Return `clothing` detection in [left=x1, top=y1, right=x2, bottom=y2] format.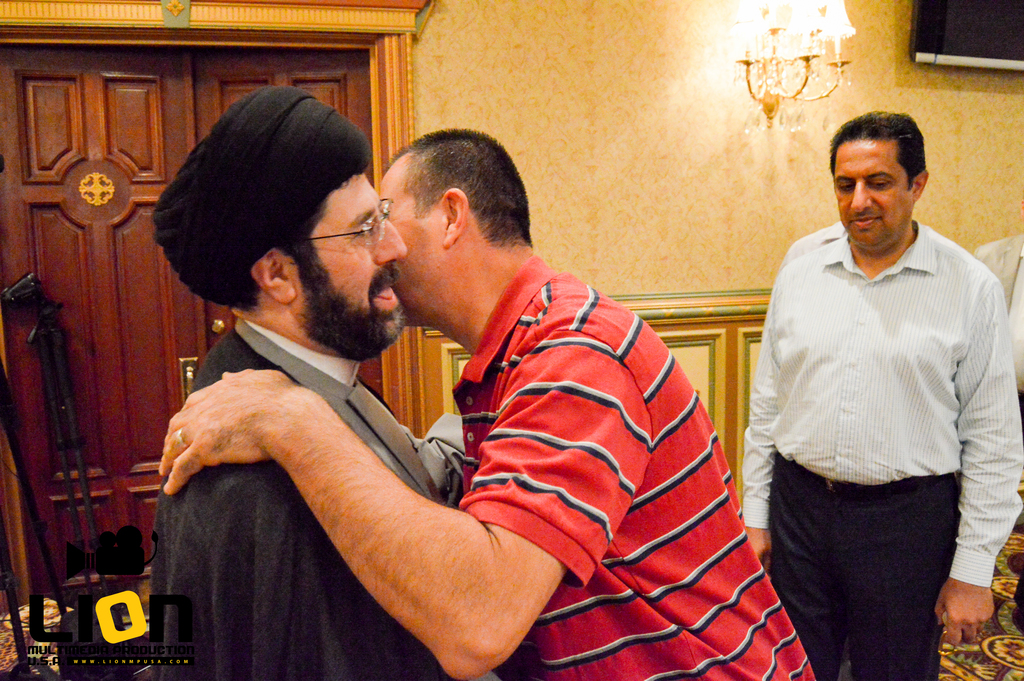
[left=973, top=231, right=1023, bottom=406].
